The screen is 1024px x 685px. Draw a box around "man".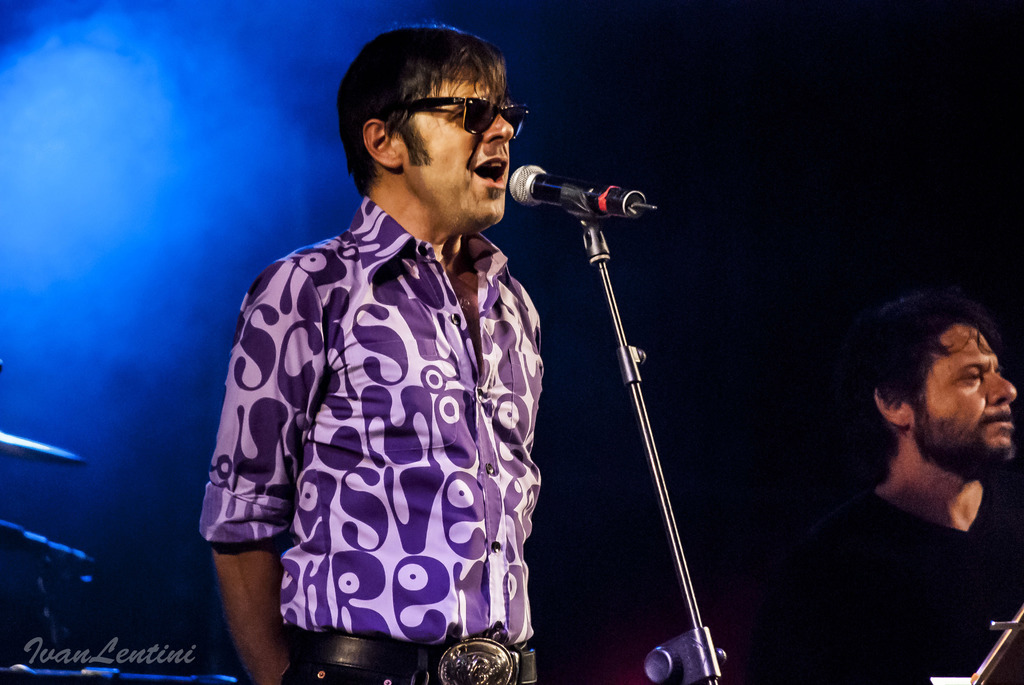
bbox(774, 290, 1023, 672).
